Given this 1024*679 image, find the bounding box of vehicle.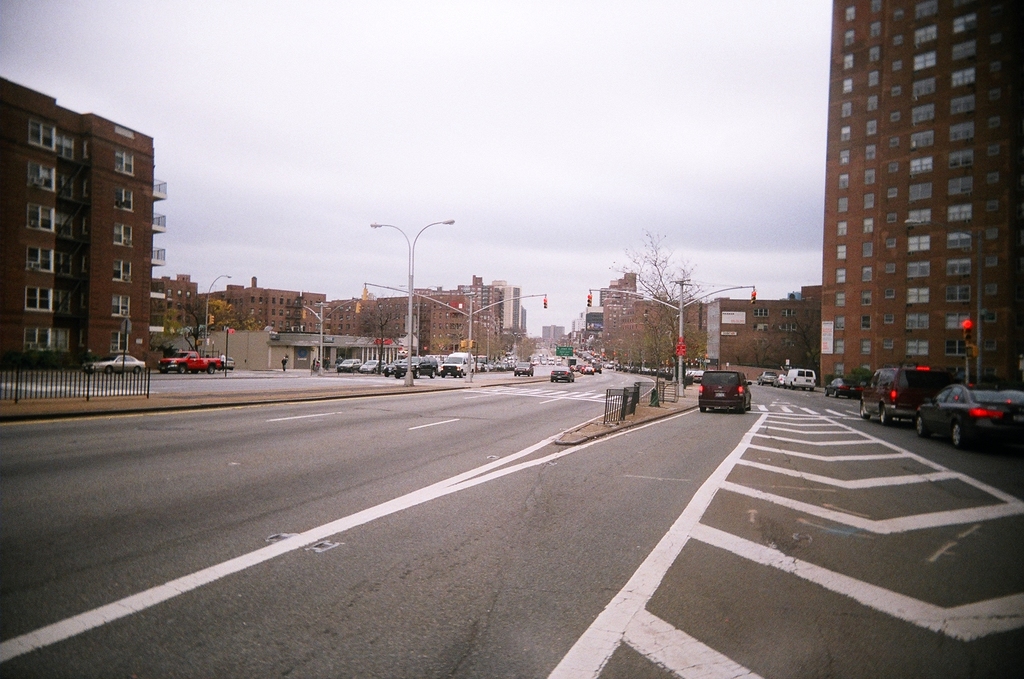
x1=357, y1=361, x2=386, y2=375.
